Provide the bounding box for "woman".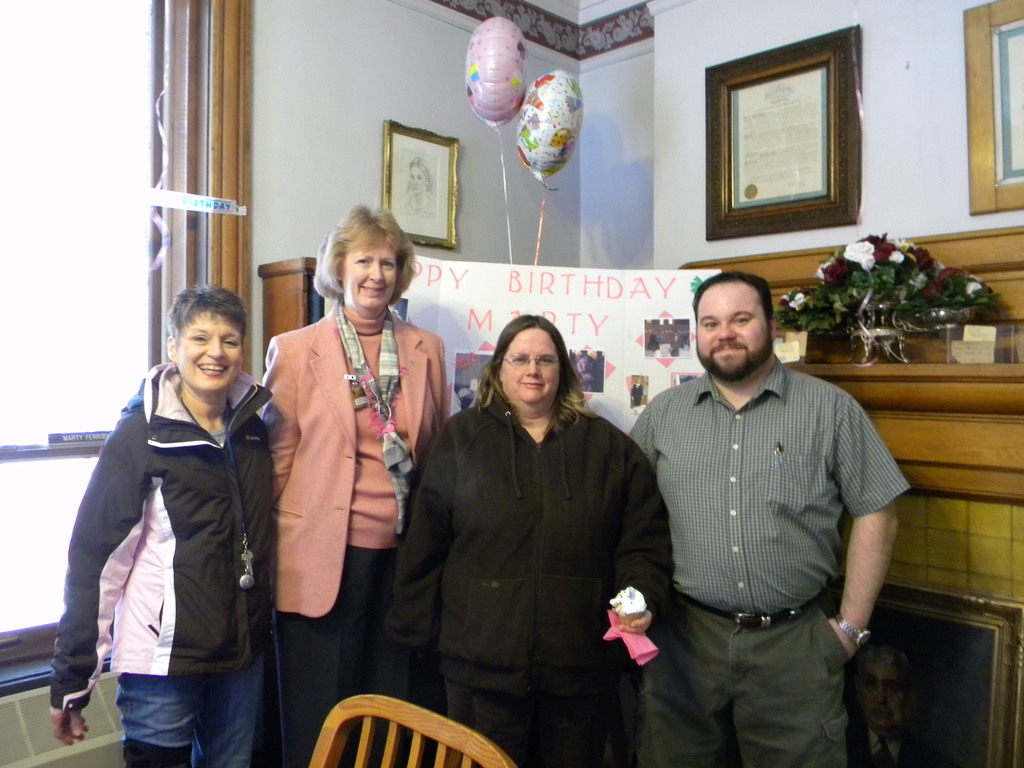
{"x1": 404, "y1": 155, "x2": 434, "y2": 214}.
